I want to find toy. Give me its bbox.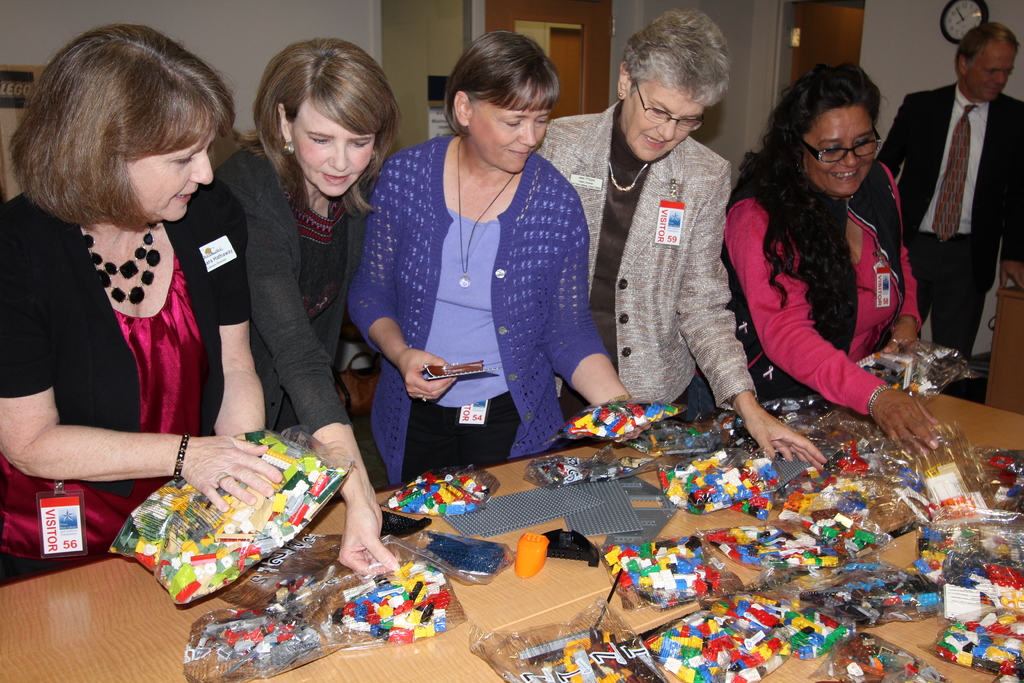
select_region(107, 433, 348, 604).
